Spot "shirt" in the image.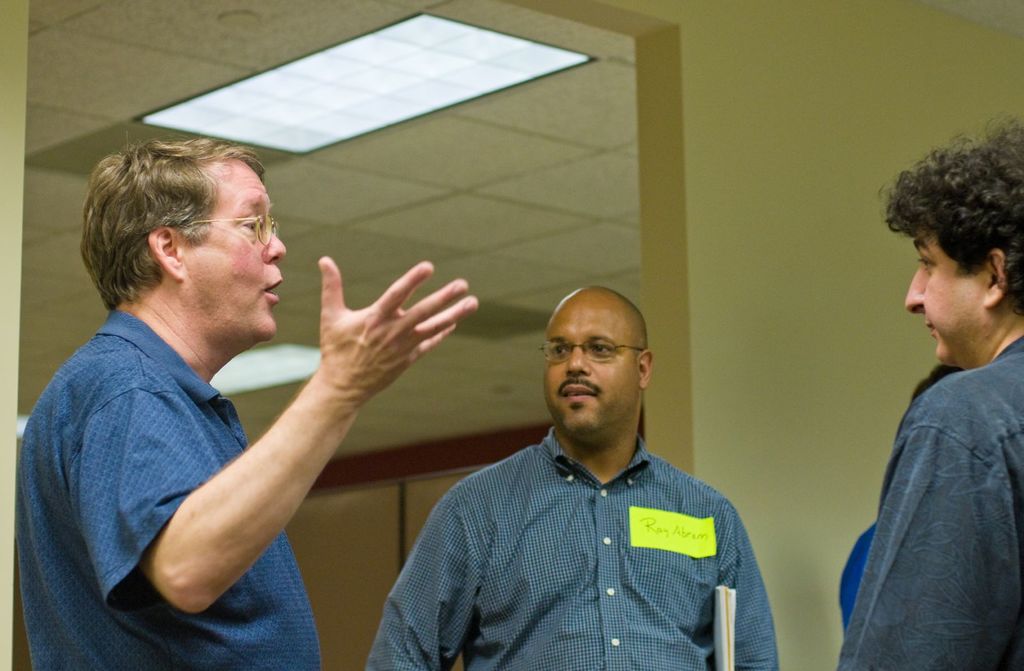
"shirt" found at (833,338,1023,669).
